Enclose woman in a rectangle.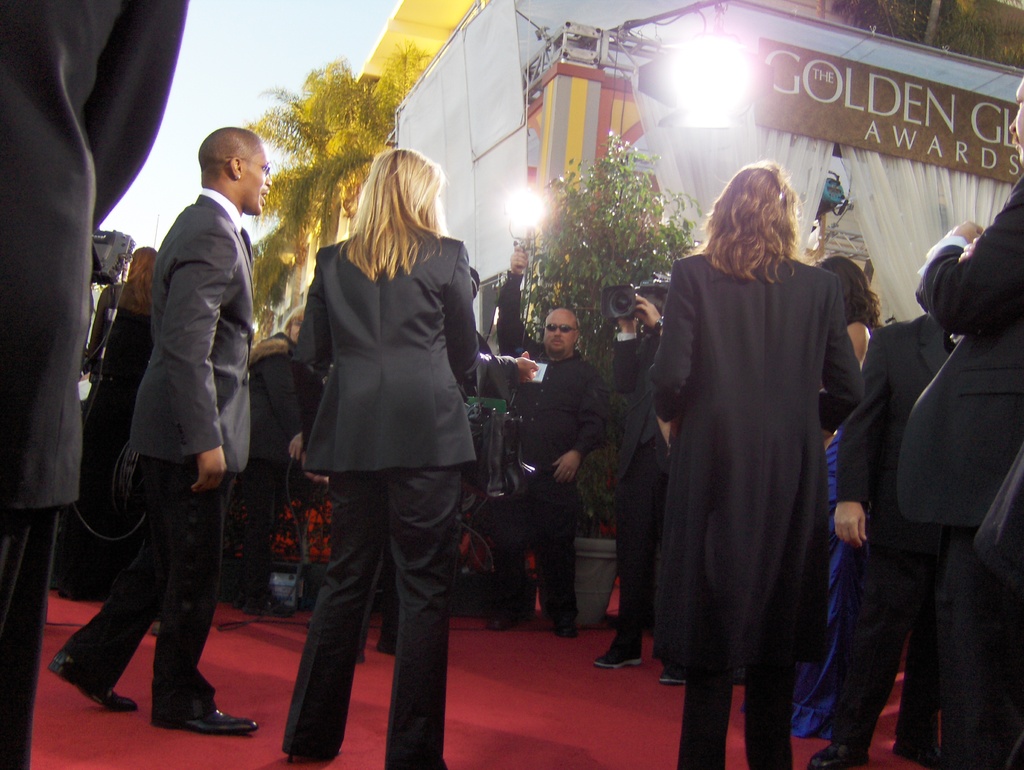
<bbox>646, 157, 862, 750</bbox>.
